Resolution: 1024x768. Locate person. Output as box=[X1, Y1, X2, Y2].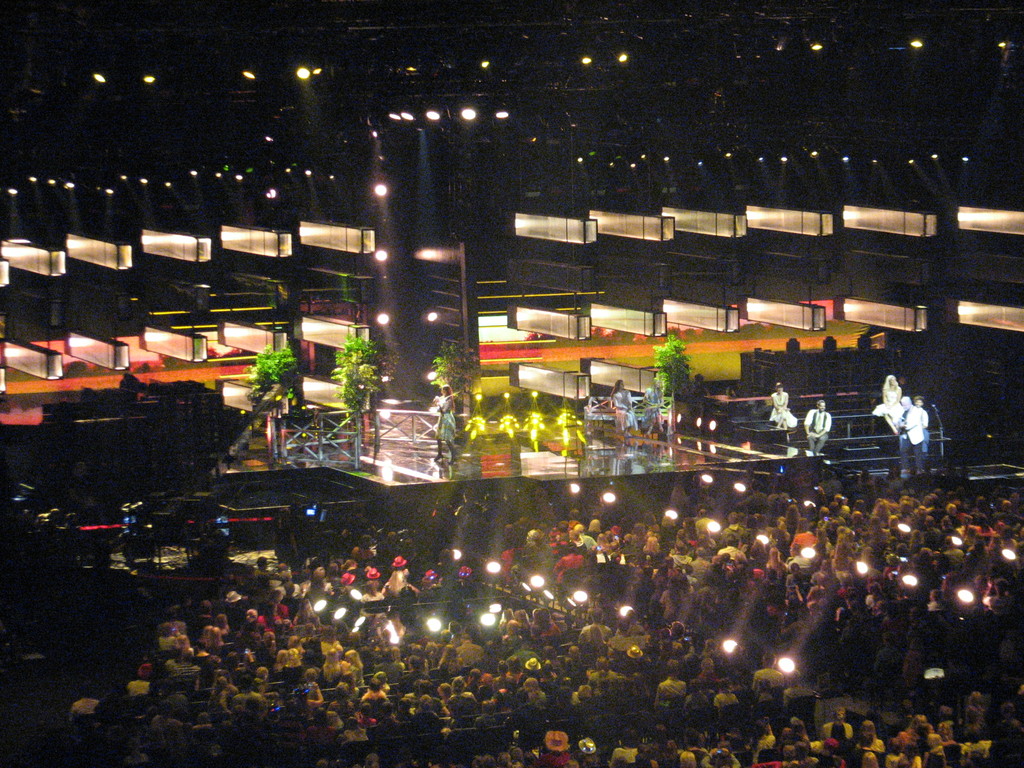
box=[643, 381, 667, 440].
